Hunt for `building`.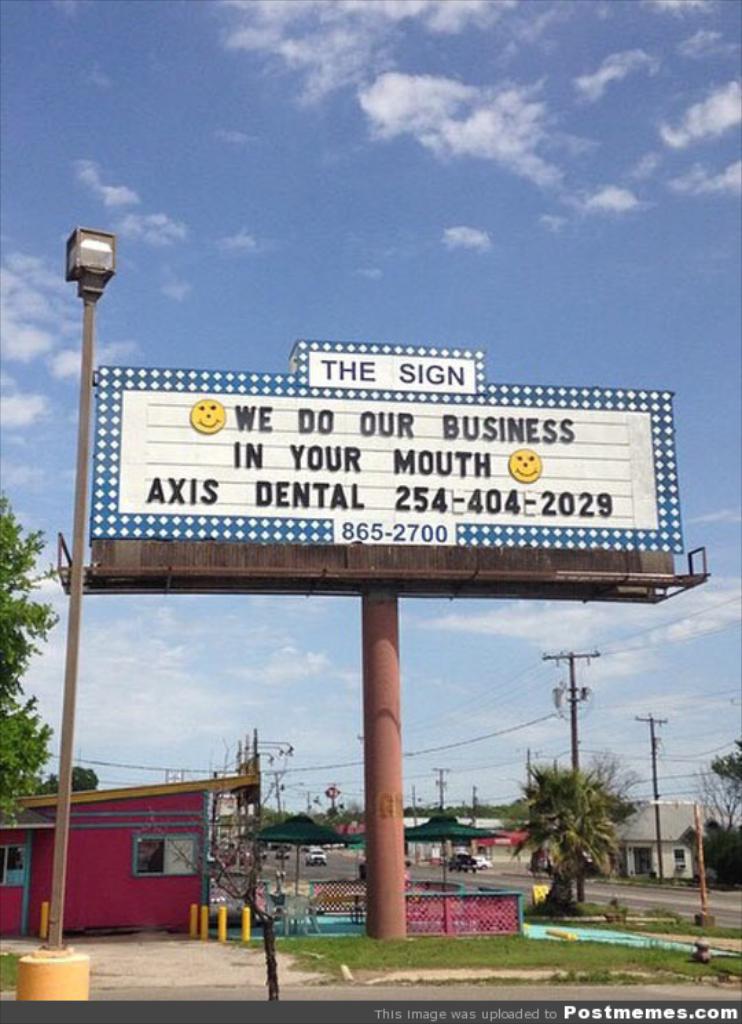
Hunted down at x1=607, y1=804, x2=723, y2=881.
